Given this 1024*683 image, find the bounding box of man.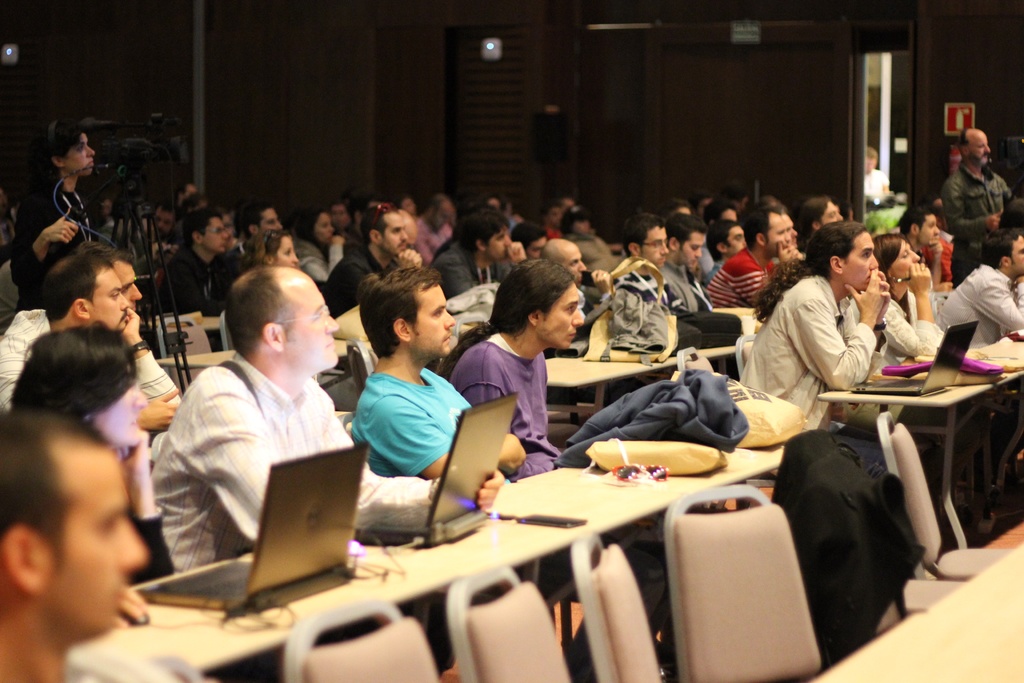
(left=928, top=218, right=1023, bottom=358).
